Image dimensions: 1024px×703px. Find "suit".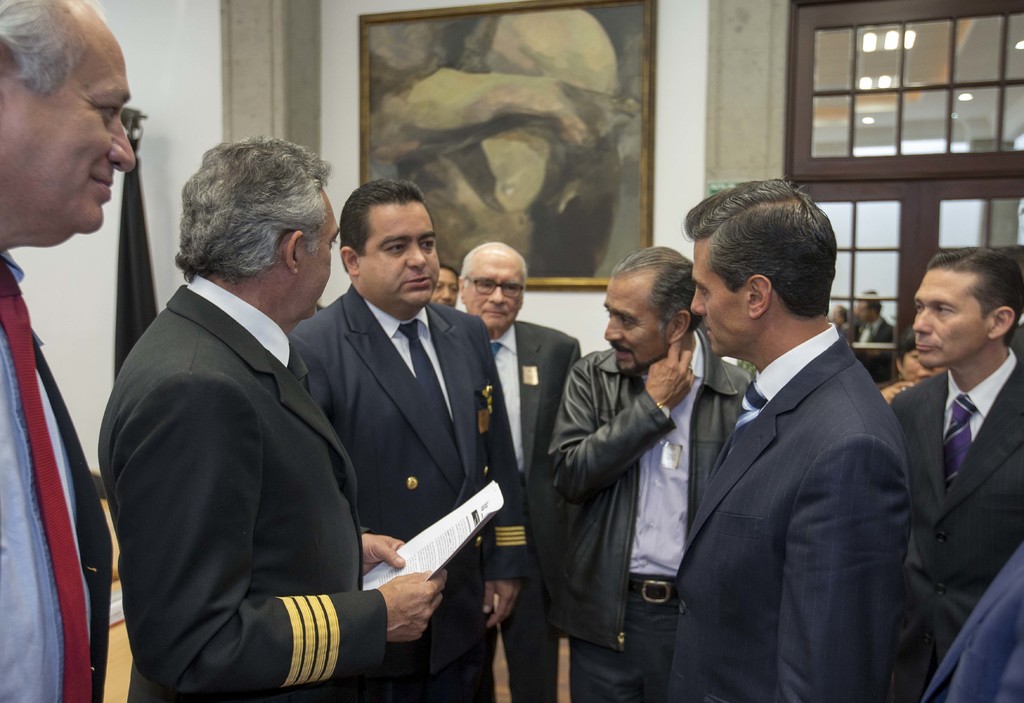
box=[289, 288, 527, 702].
